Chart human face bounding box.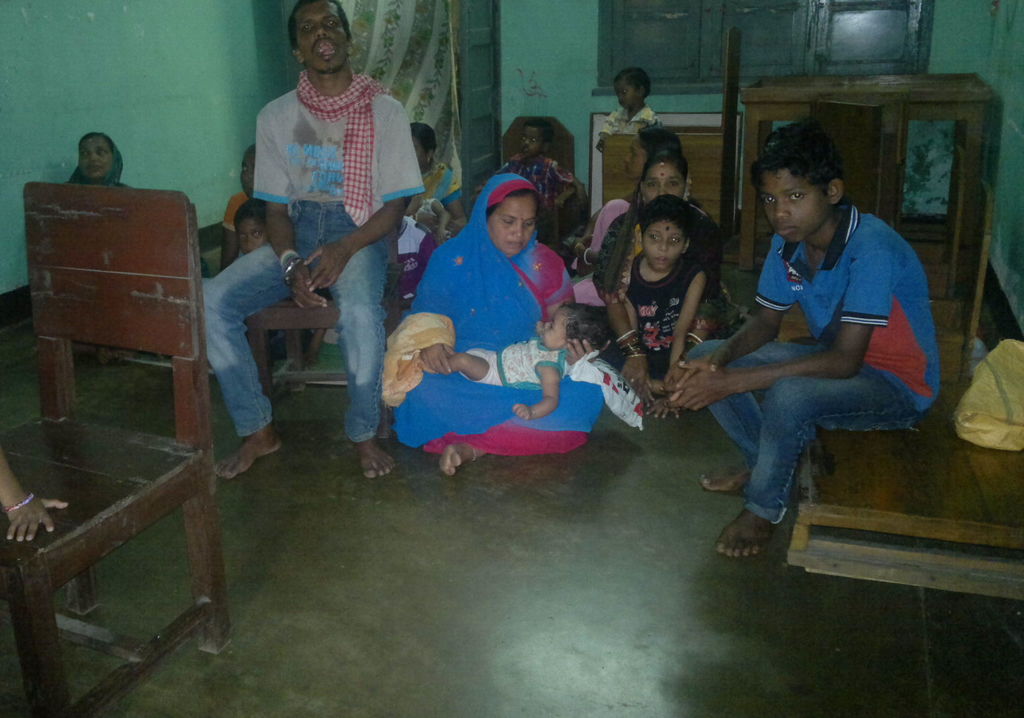
Charted: detection(646, 163, 687, 204).
